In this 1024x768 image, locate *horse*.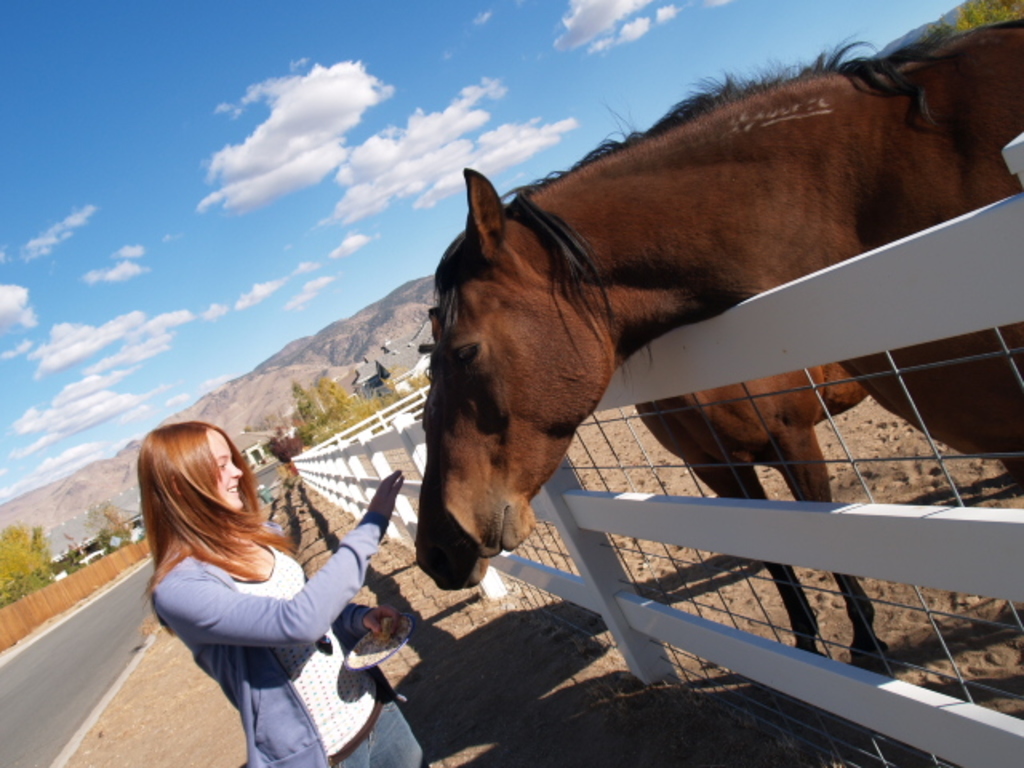
Bounding box: <box>411,14,1022,674</box>.
